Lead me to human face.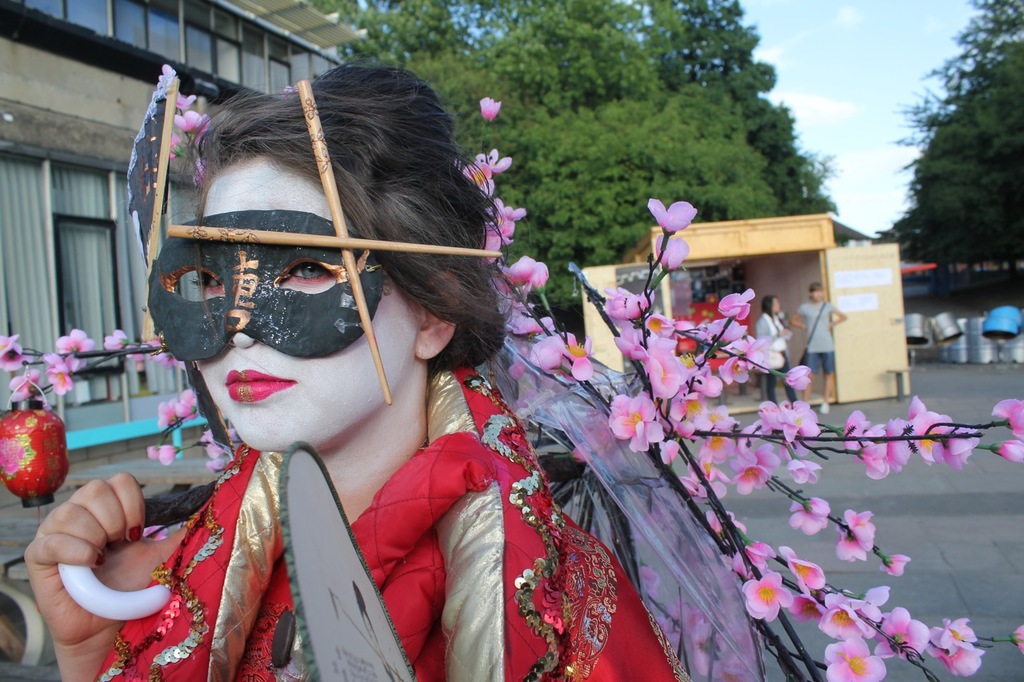
Lead to pyautogui.locateOnScreen(811, 288, 824, 301).
